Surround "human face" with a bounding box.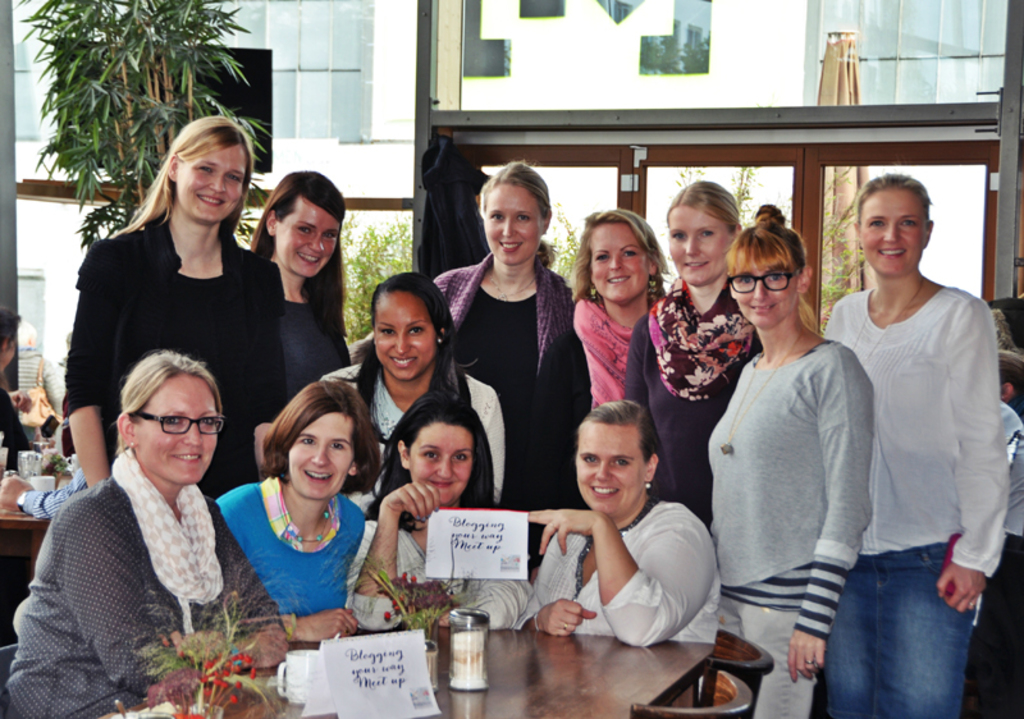
408/422/475/505.
